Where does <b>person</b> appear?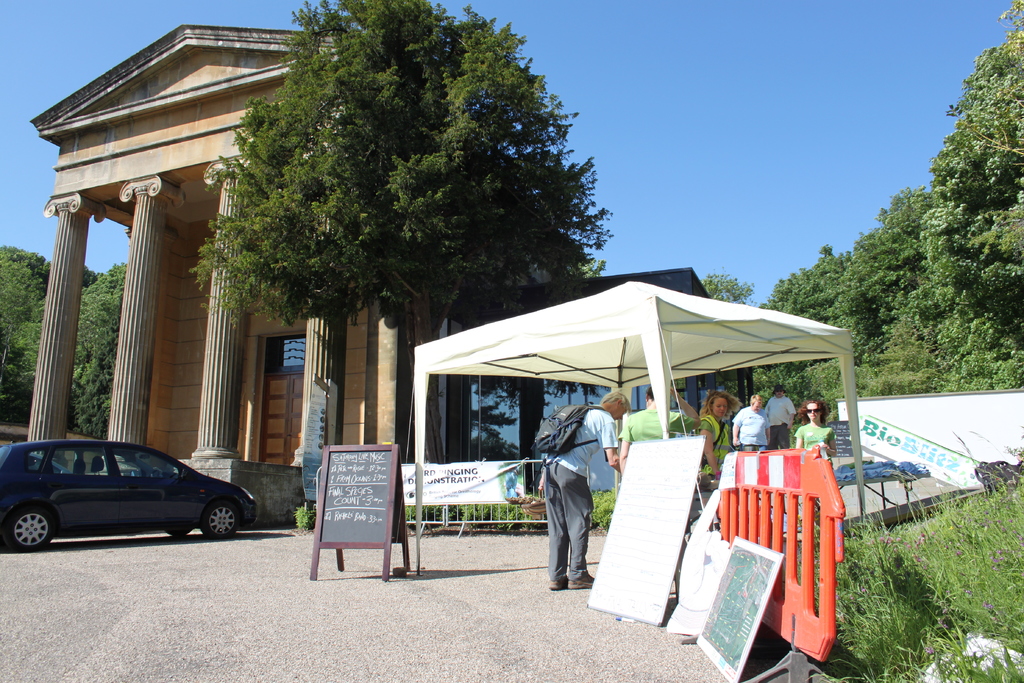
Appears at <box>762,382,792,448</box>.
